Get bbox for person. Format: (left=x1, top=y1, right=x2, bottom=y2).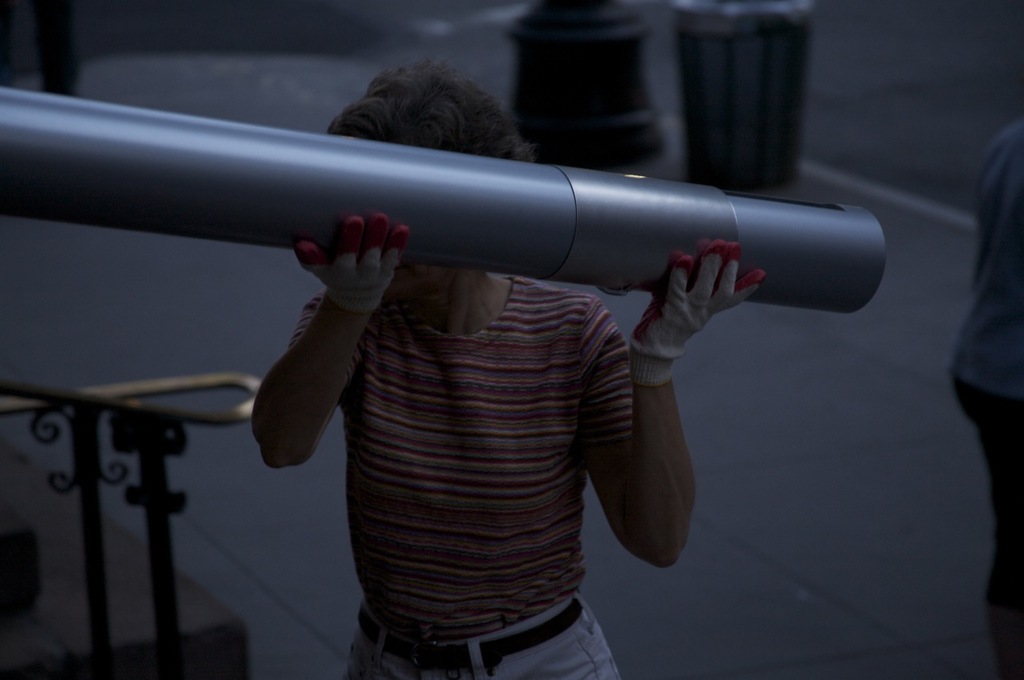
(left=960, top=113, right=1023, bottom=644).
